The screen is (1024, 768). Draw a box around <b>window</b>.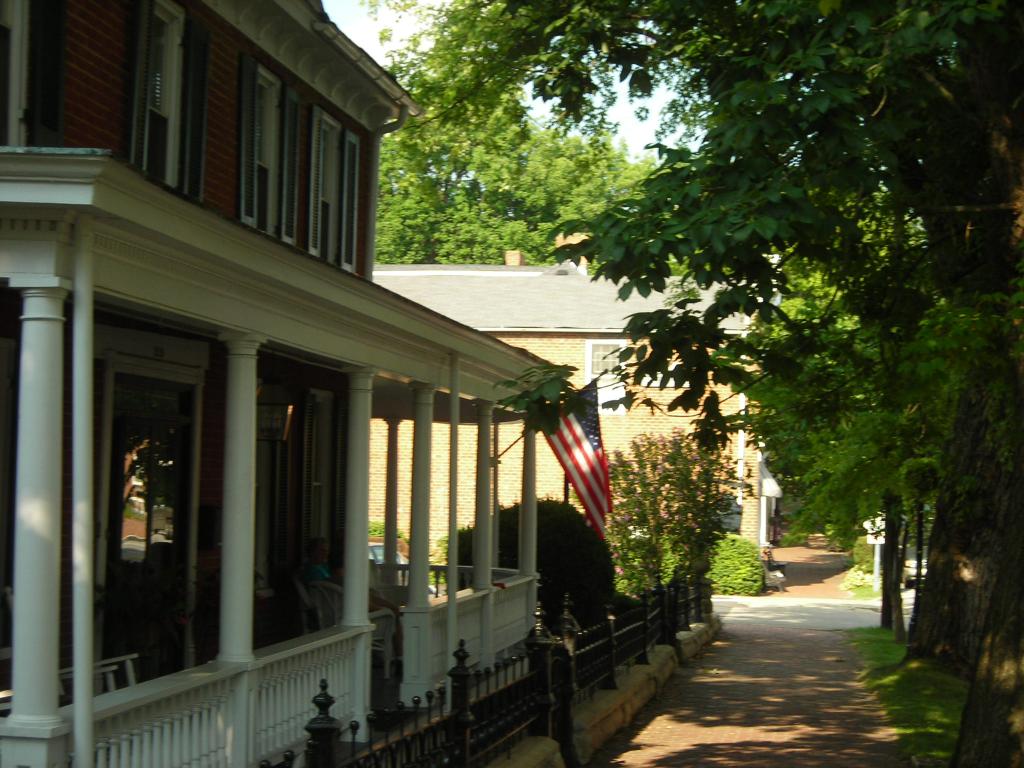
126,24,197,193.
